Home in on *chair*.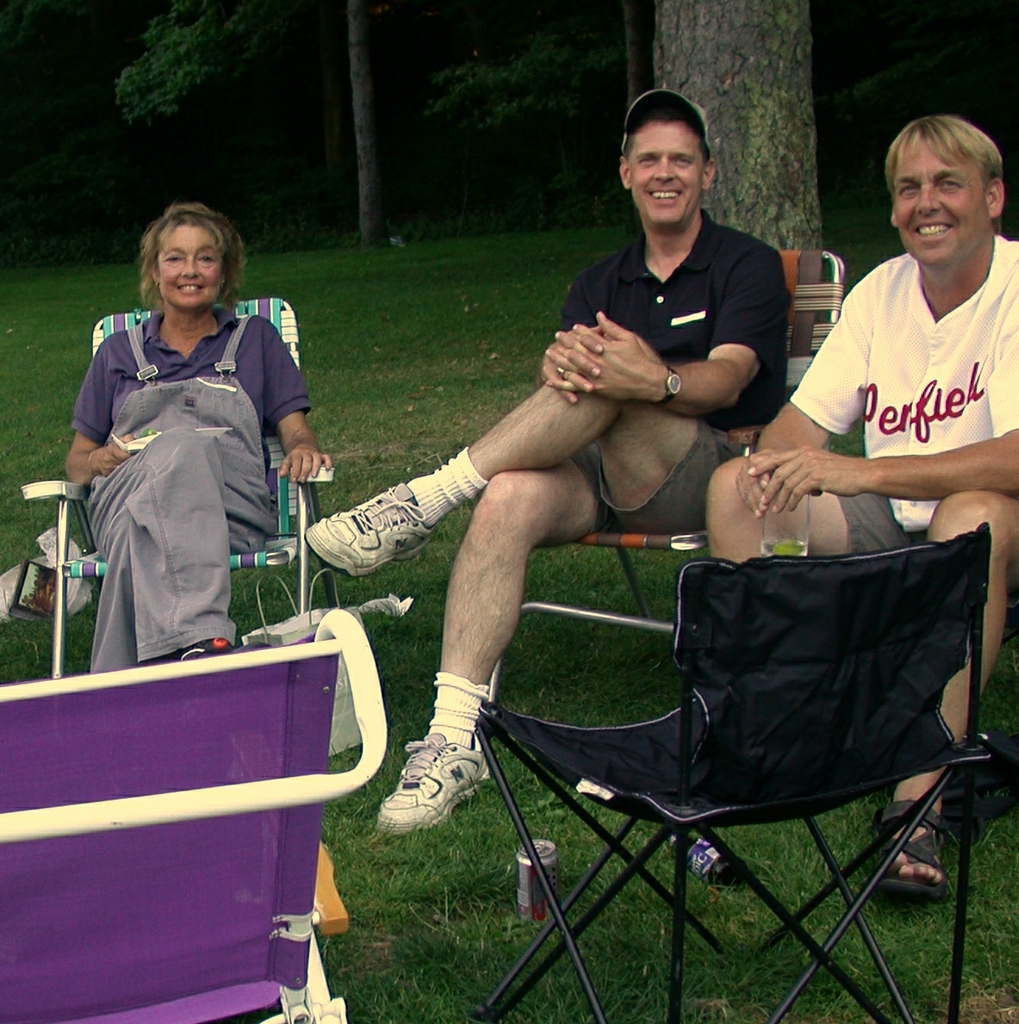
Homed in at [left=458, top=483, right=996, bottom=1022].
